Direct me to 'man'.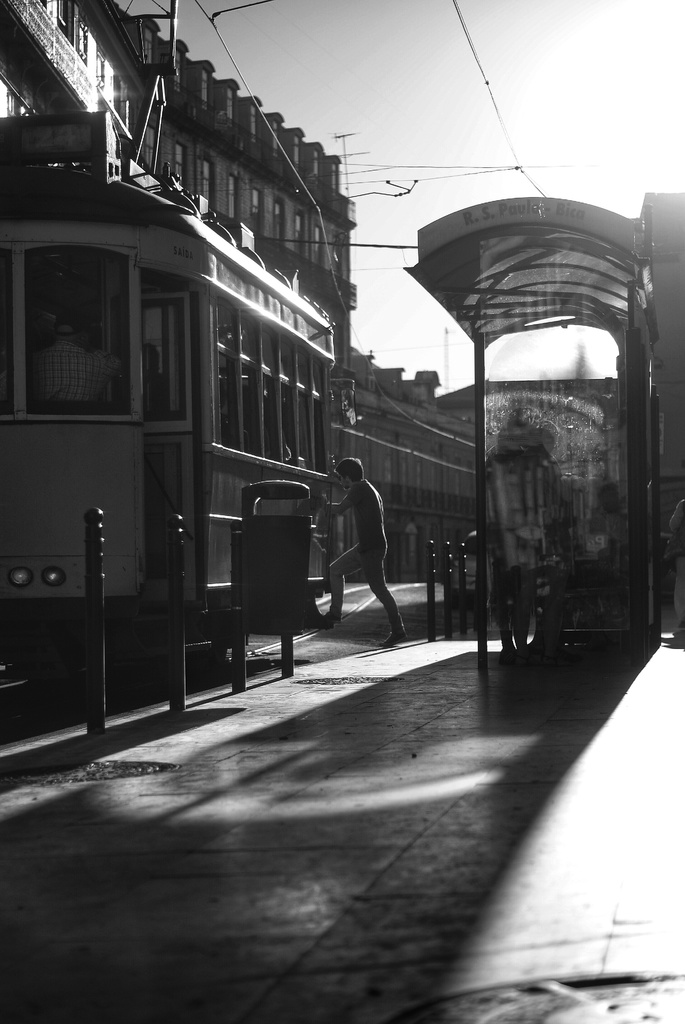
Direction: {"left": 317, "top": 455, "right": 401, "bottom": 656}.
